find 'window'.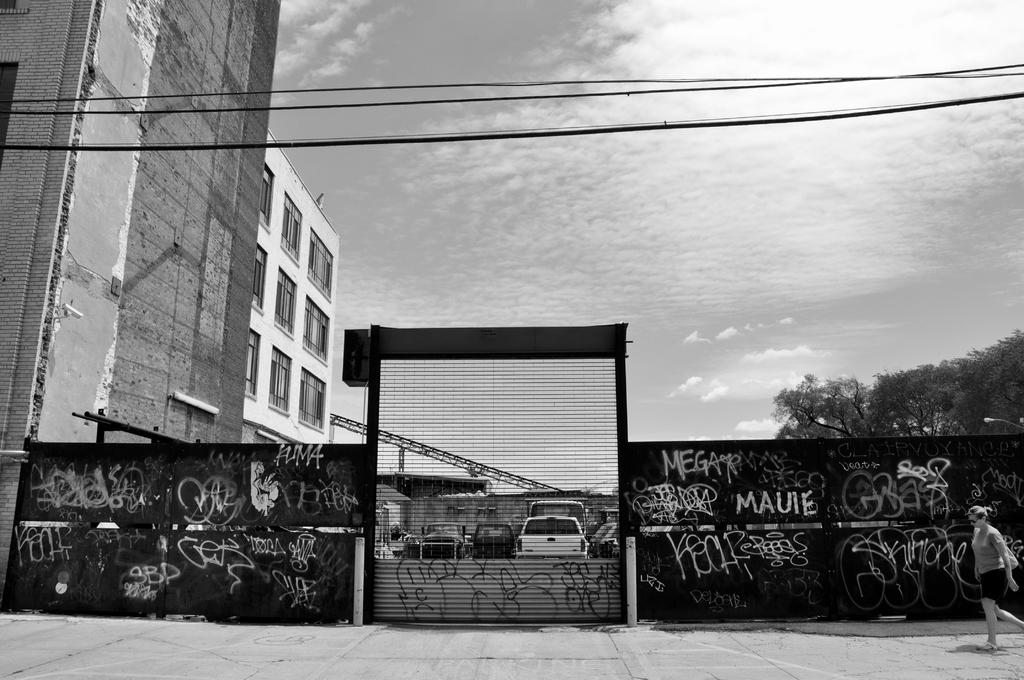
BBox(244, 327, 261, 399).
